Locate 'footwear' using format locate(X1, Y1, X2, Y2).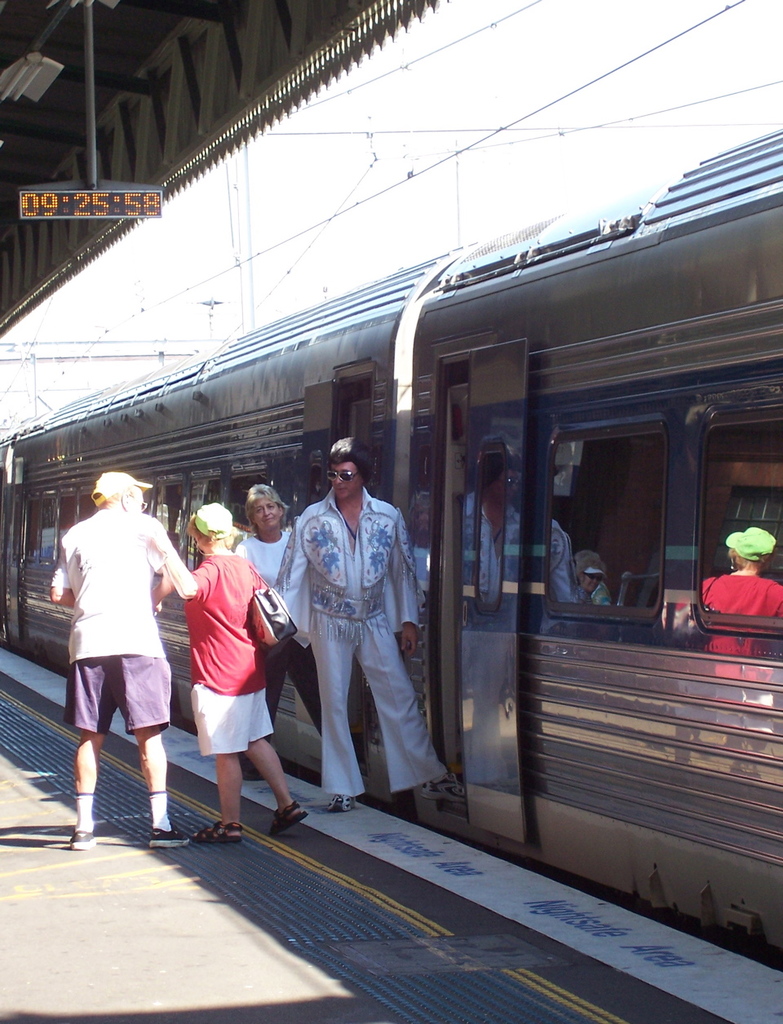
locate(190, 818, 243, 846).
